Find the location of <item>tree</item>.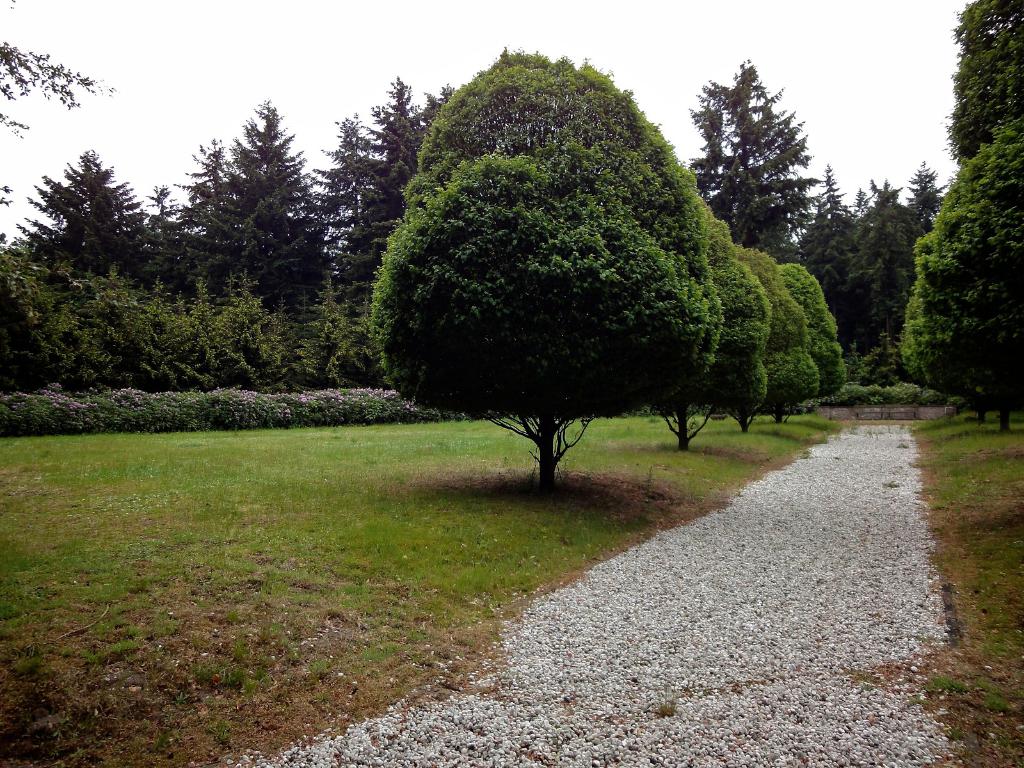
Location: [901, 117, 1023, 446].
